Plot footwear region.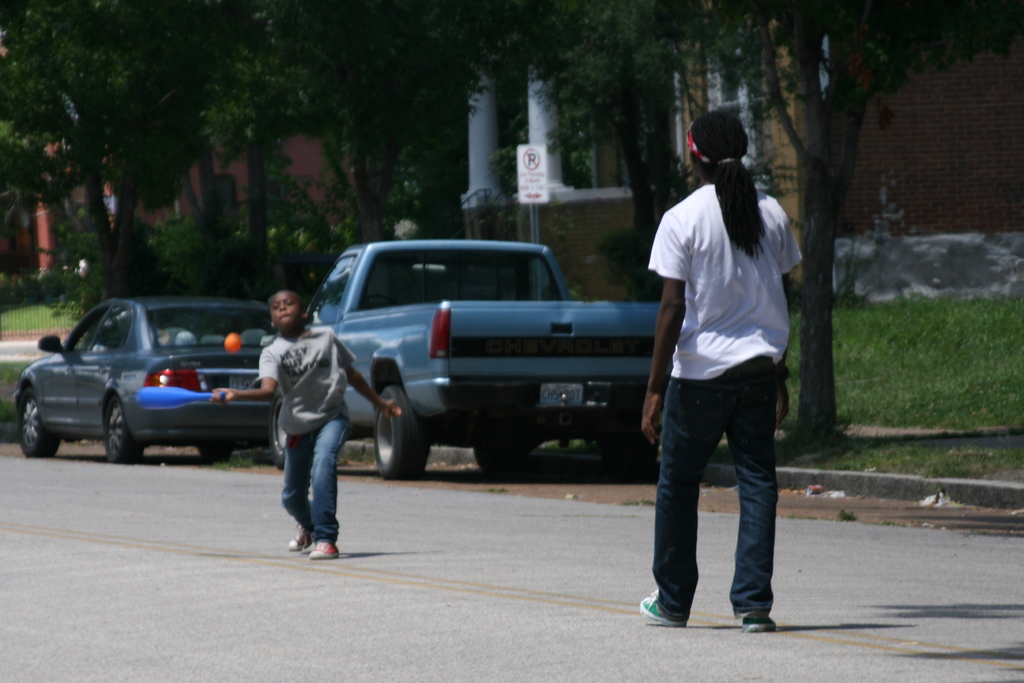
Plotted at [left=636, top=589, right=691, bottom=626].
